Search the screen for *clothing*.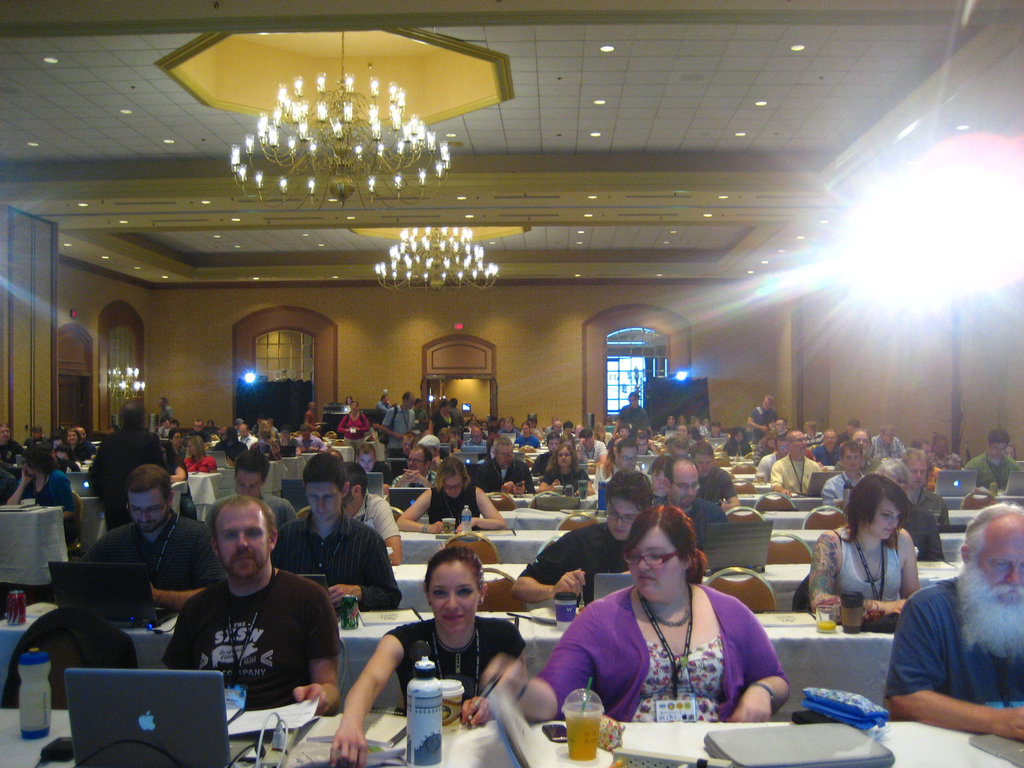
Found at <region>184, 456, 221, 470</region>.
